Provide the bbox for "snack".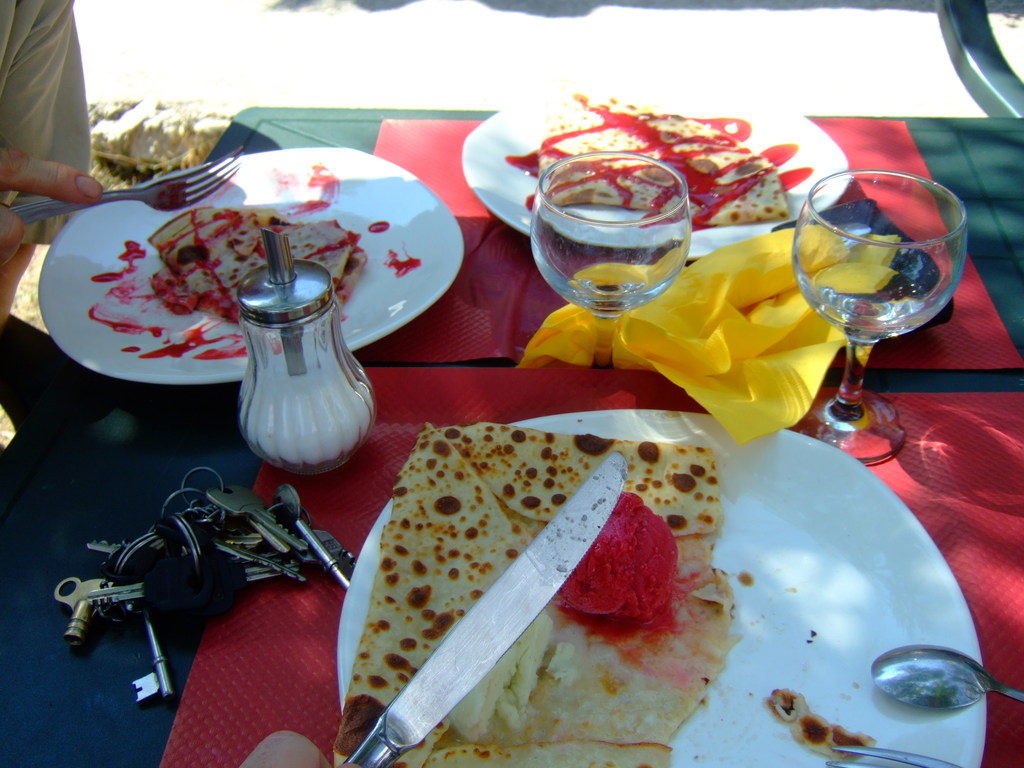
<box>146,210,361,324</box>.
